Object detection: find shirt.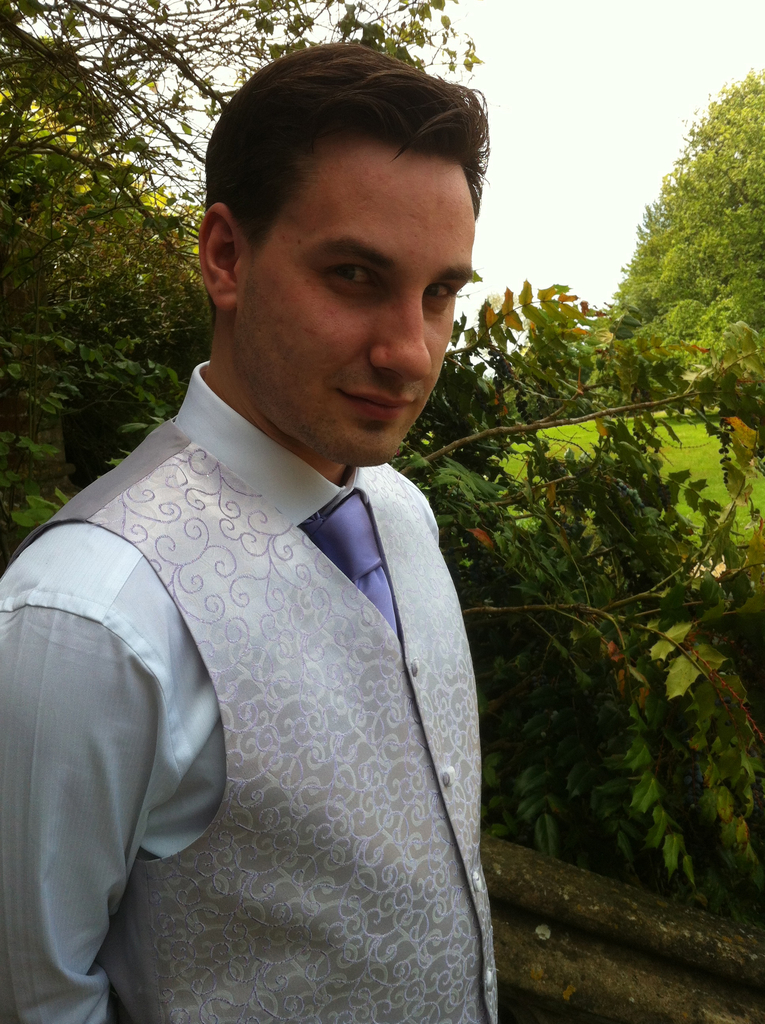
left=0, top=358, right=355, bottom=1023.
